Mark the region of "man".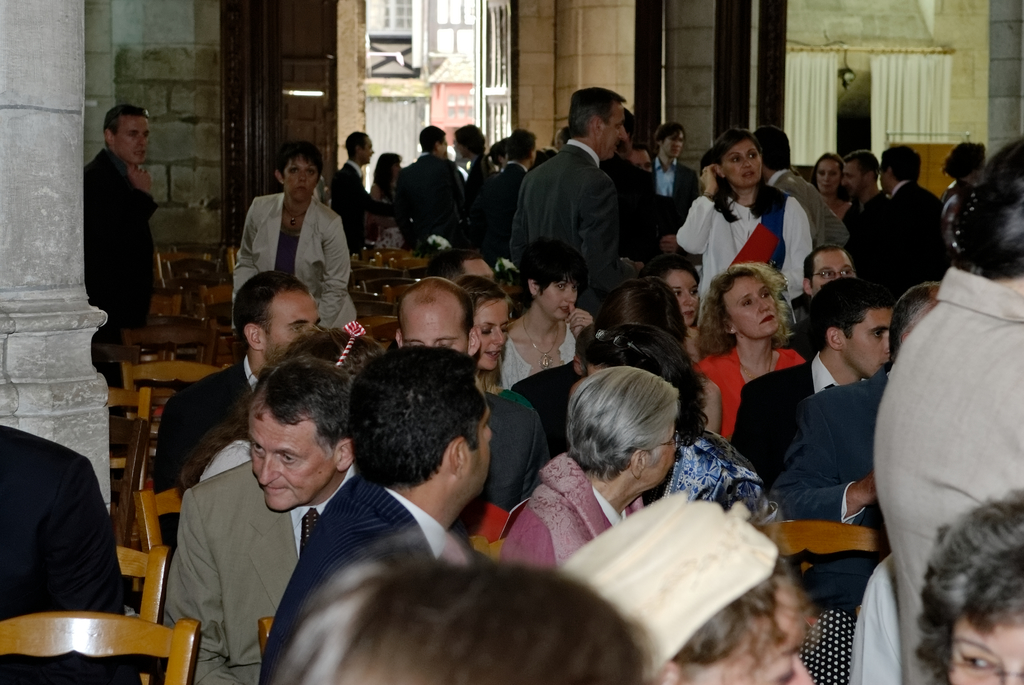
Region: x1=143, y1=271, x2=327, y2=610.
